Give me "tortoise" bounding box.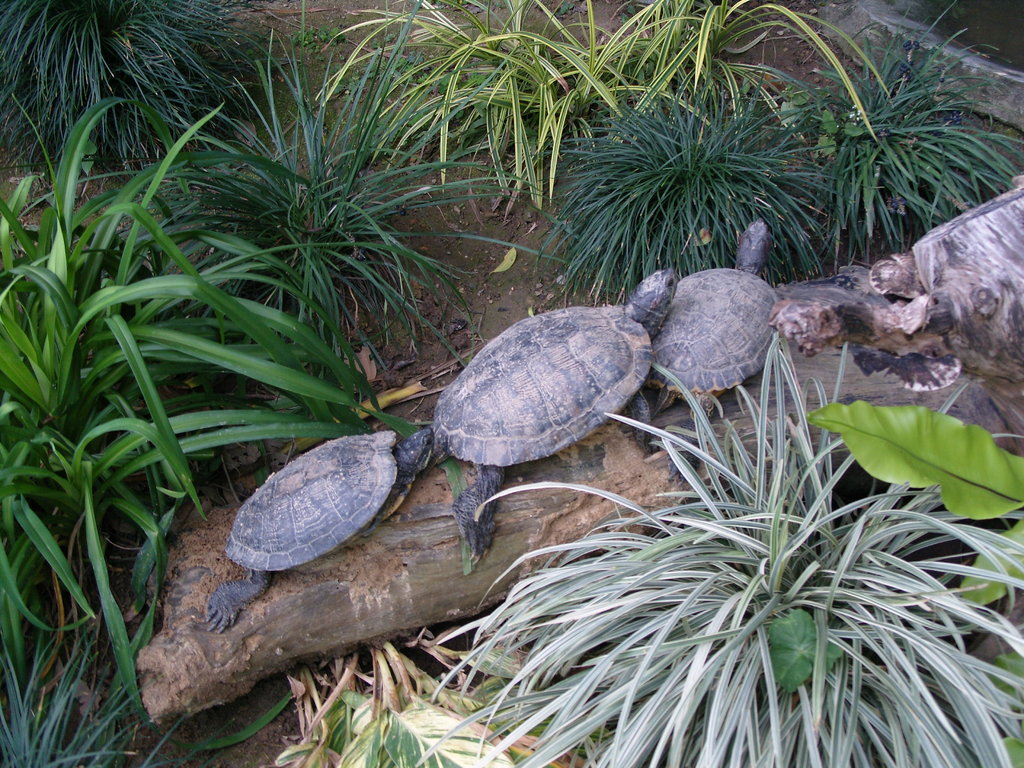
rect(648, 216, 774, 433).
